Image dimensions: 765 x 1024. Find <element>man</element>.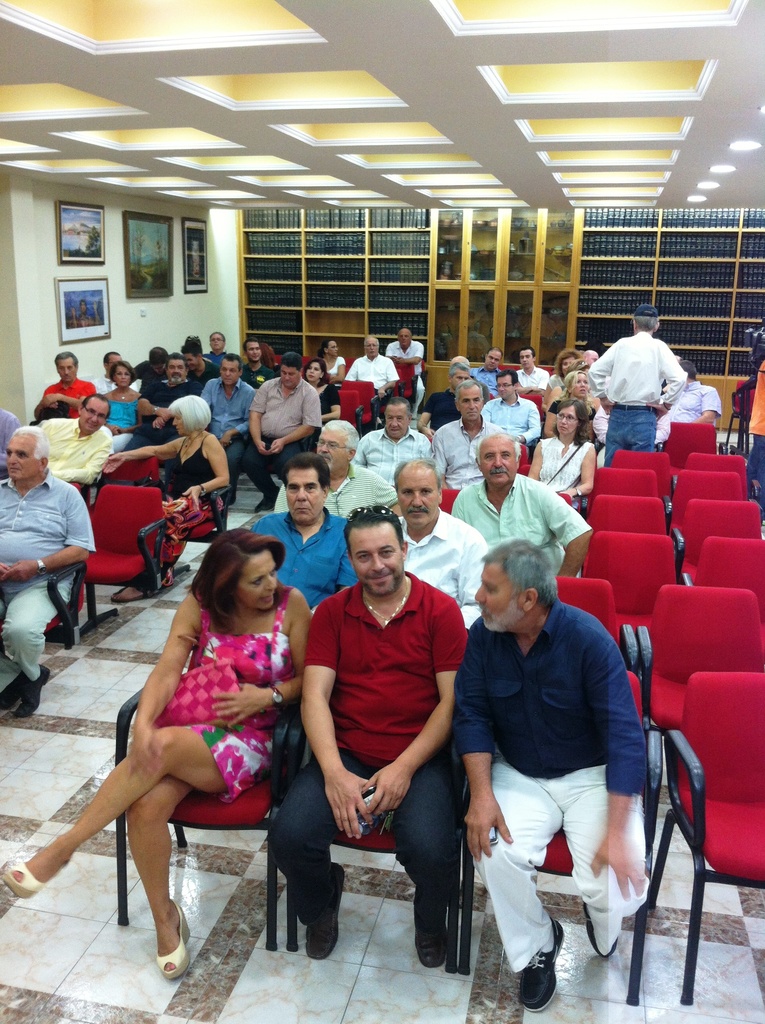
locate(447, 431, 582, 576).
